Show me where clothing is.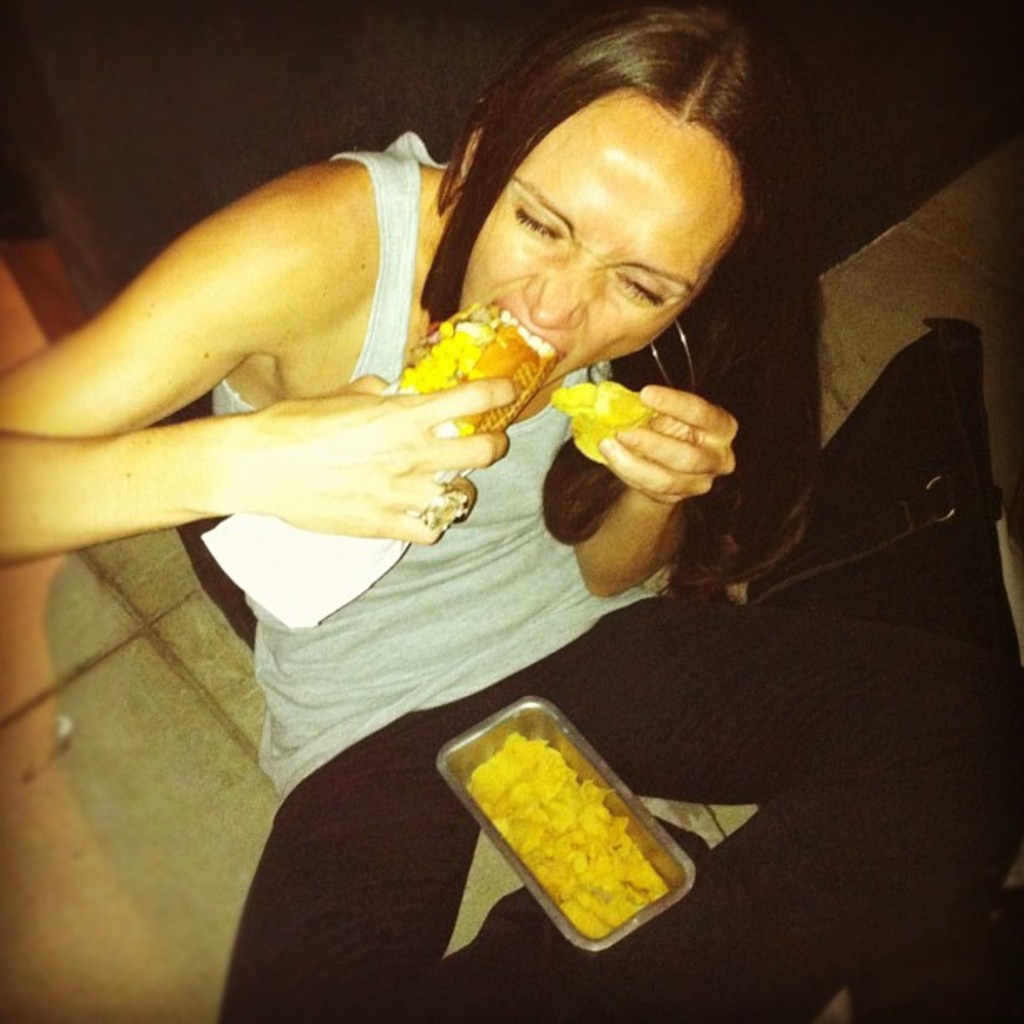
clothing is at 100/171/736/644.
